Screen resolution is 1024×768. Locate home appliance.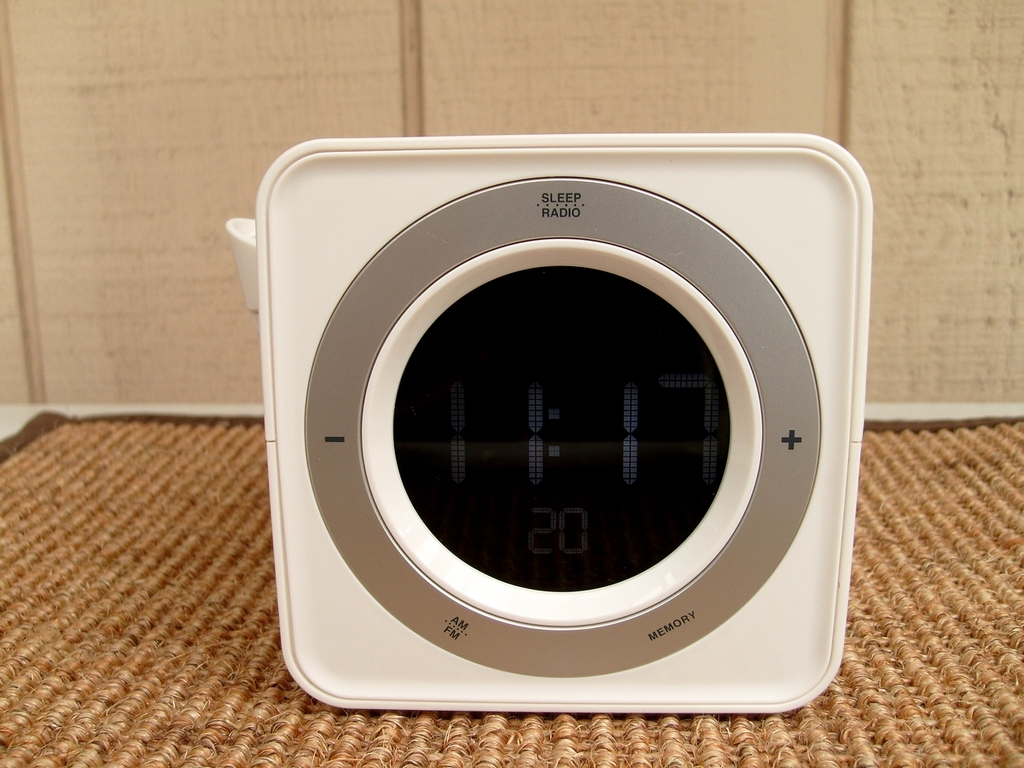
select_region(223, 101, 889, 767).
